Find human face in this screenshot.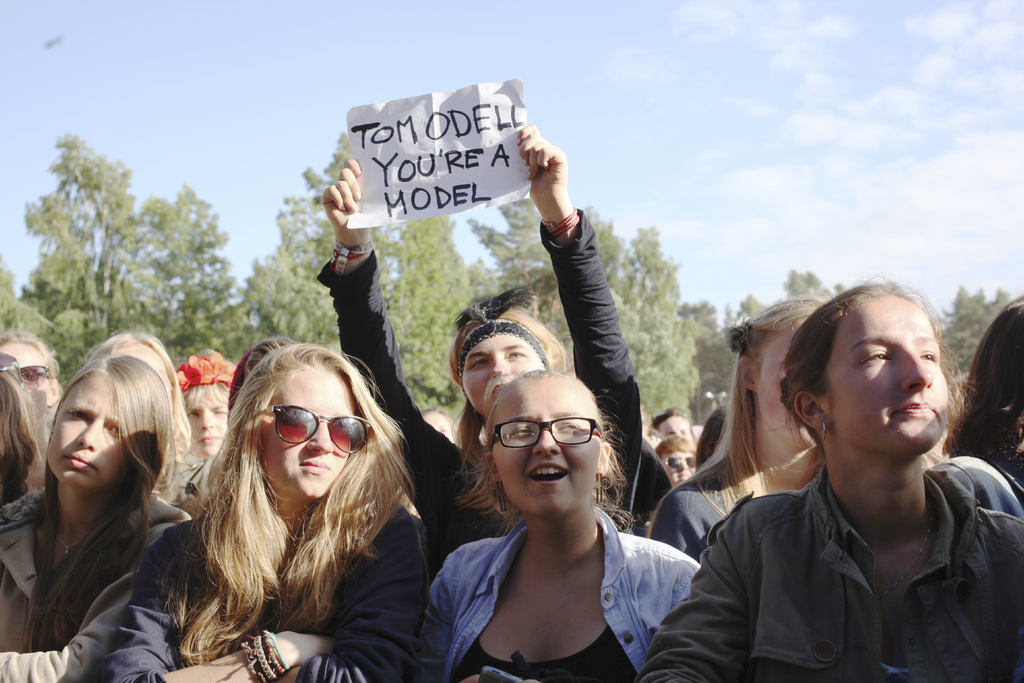
The bounding box for human face is [left=757, top=315, right=812, bottom=443].
